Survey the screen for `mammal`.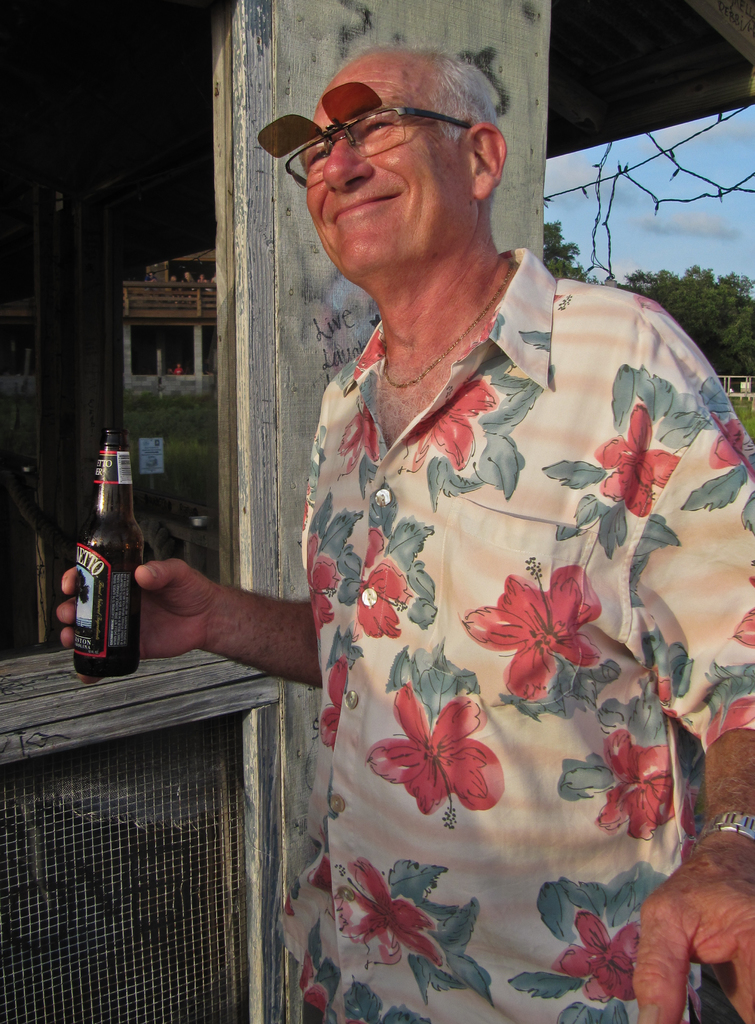
Survey found: <box>254,102,733,947</box>.
